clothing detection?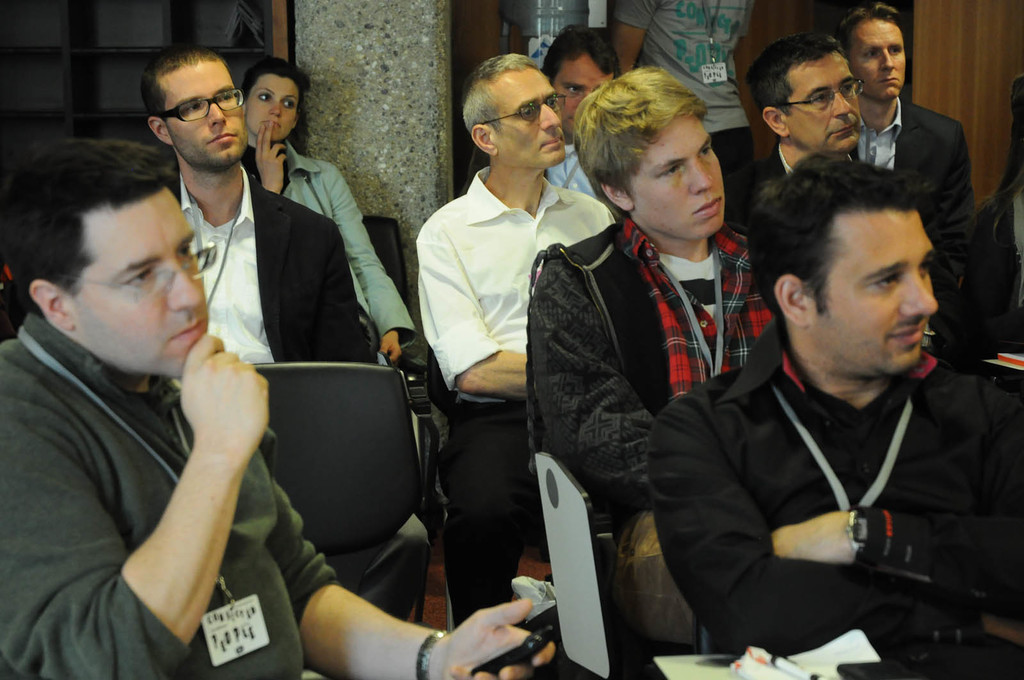
bbox=[239, 139, 418, 352]
